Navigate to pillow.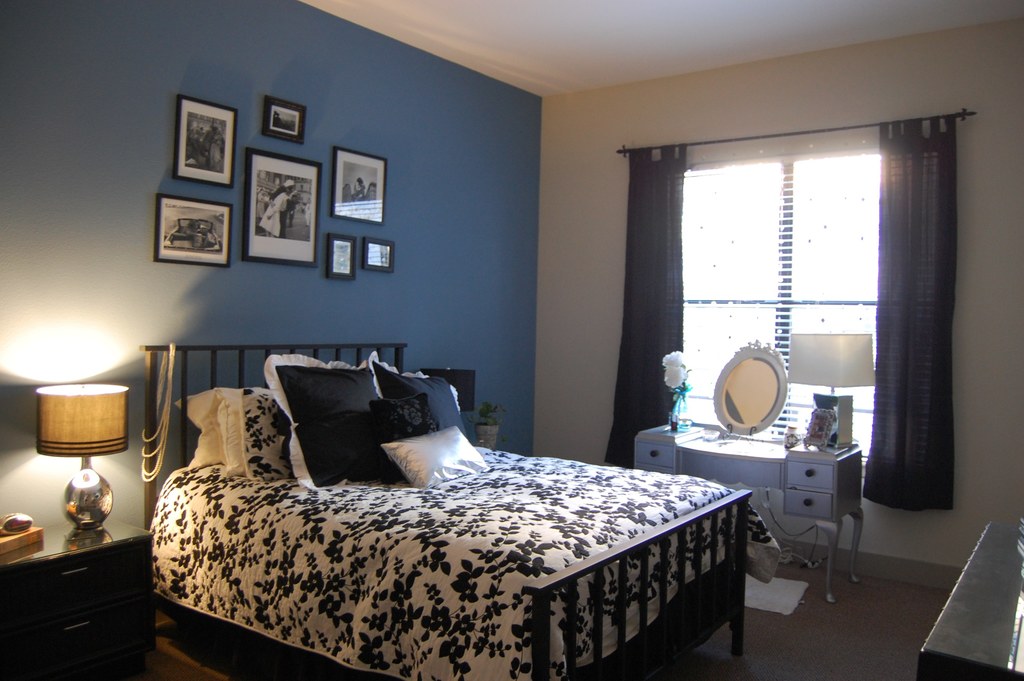
Navigation target: {"x1": 178, "y1": 387, "x2": 268, "y2": 472}.
